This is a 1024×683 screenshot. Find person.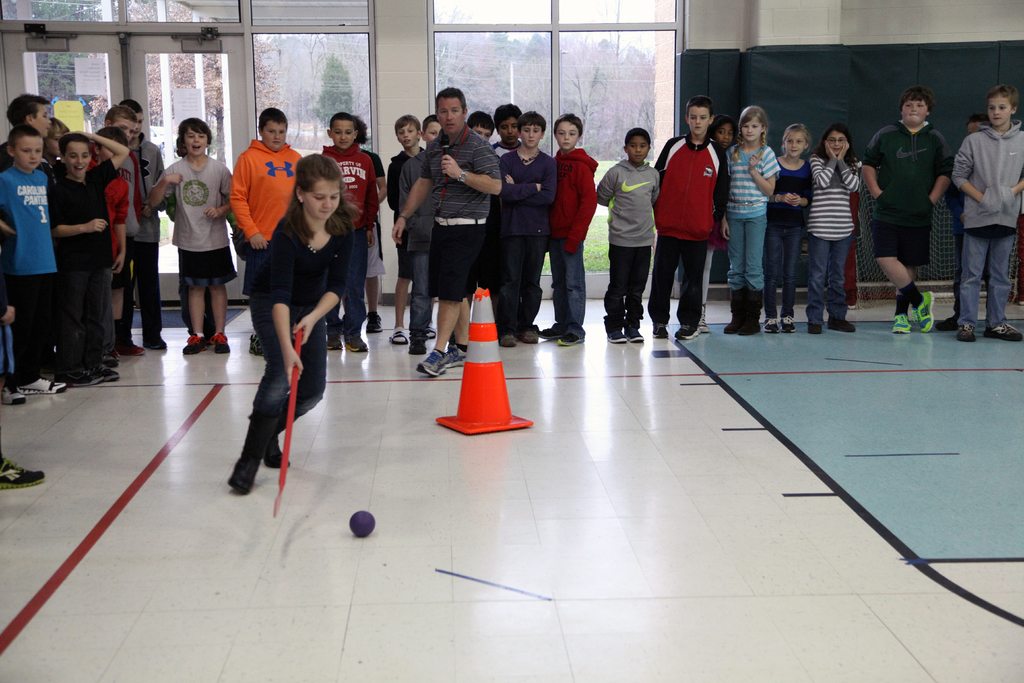
Bounding box: (495, 114, 544, 355).
